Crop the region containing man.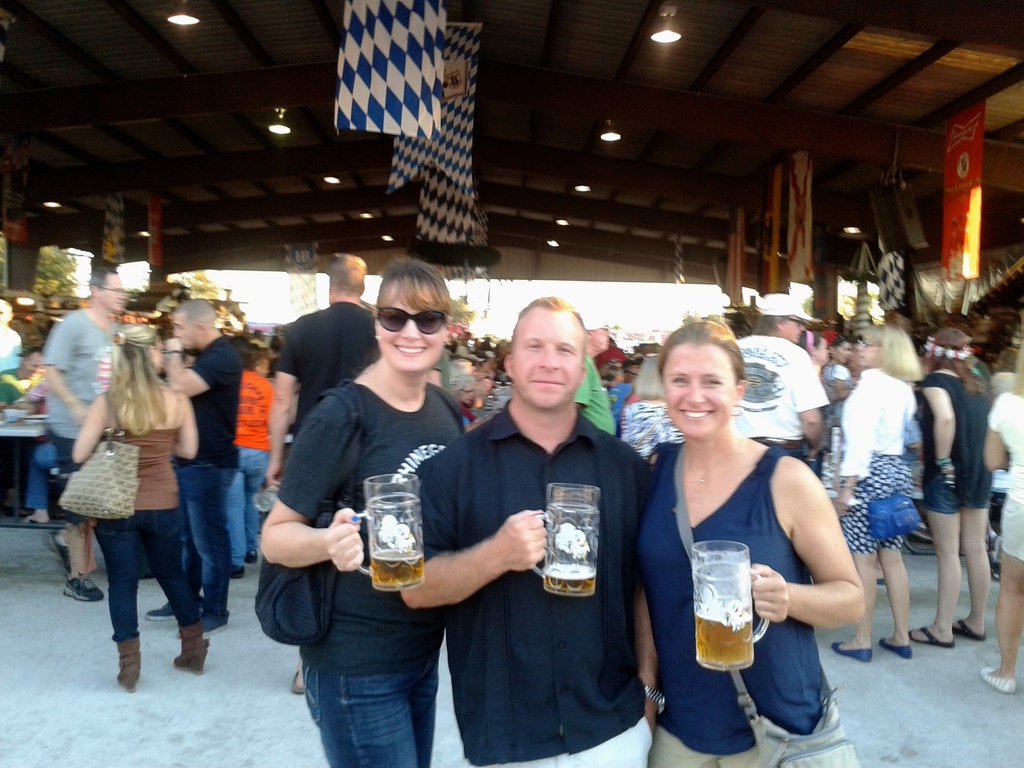
Crop region: rect(145, 289, 252, 634).
